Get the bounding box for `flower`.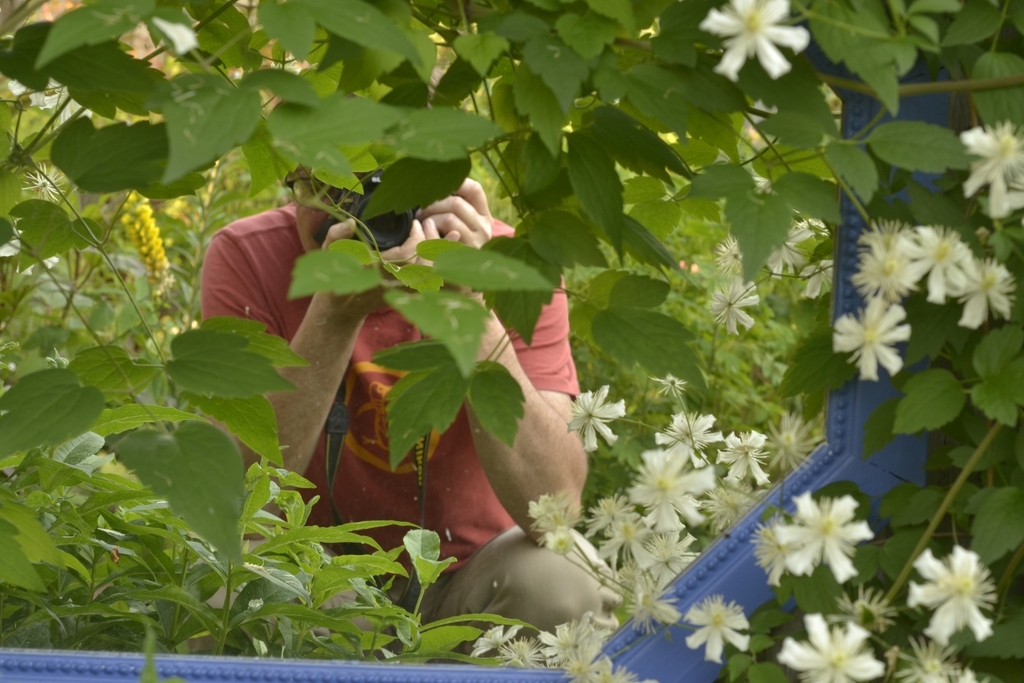
bbox(778, 610, 885, 682).
